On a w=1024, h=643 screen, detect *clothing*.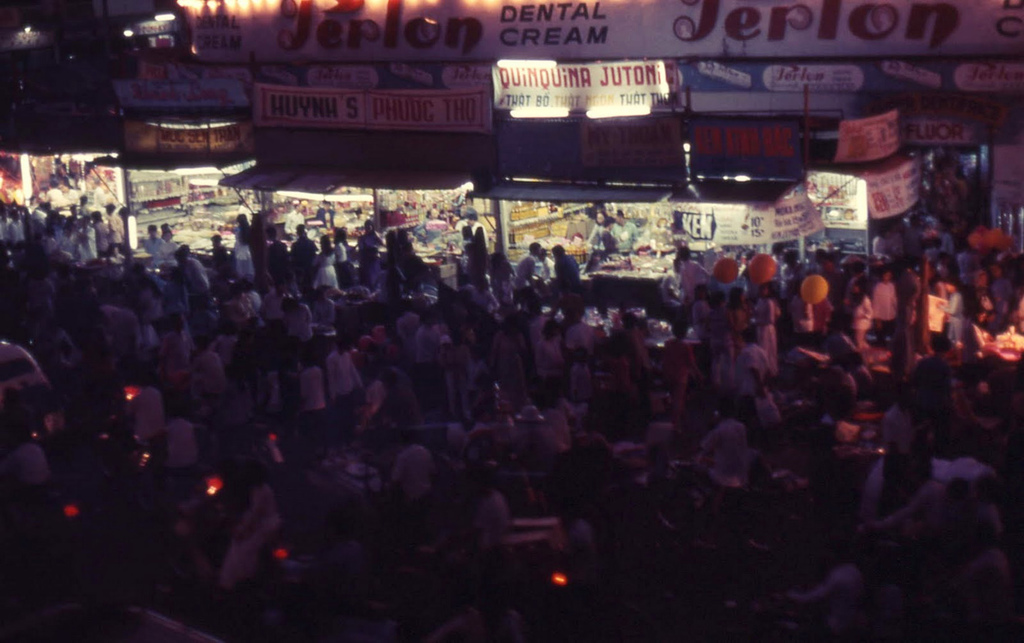
(x1=568, y1=326, x2=593, y2=354).
